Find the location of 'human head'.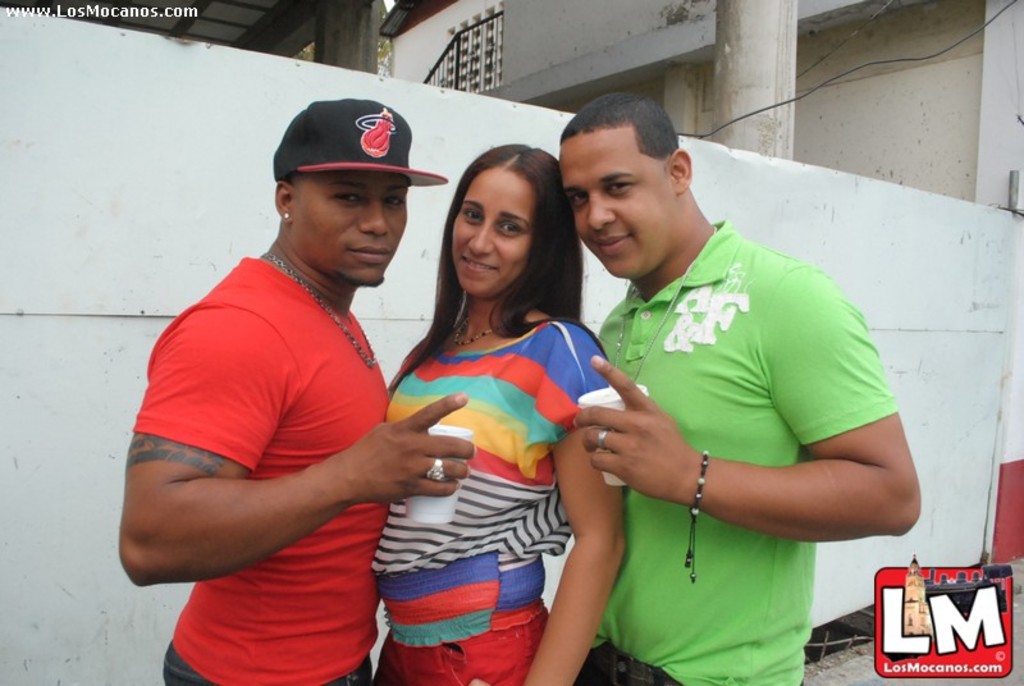
Location: select_region(268, 105, 442, 278).
